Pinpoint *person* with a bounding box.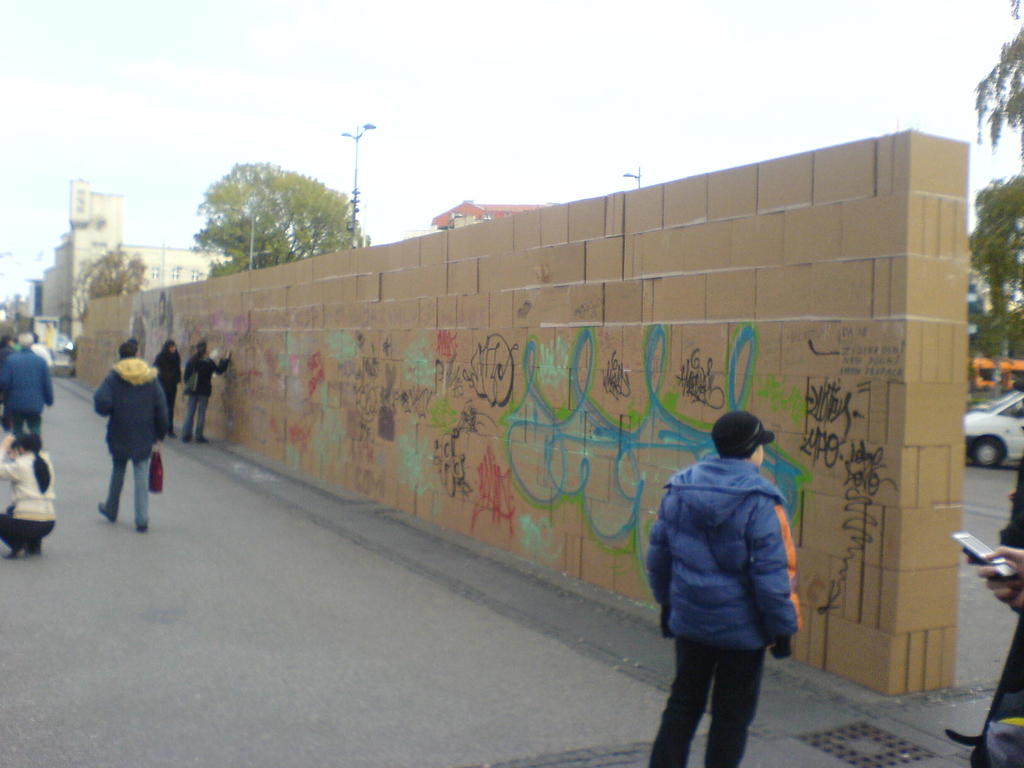
(left=0, top=431, right=58, bottom=564).
